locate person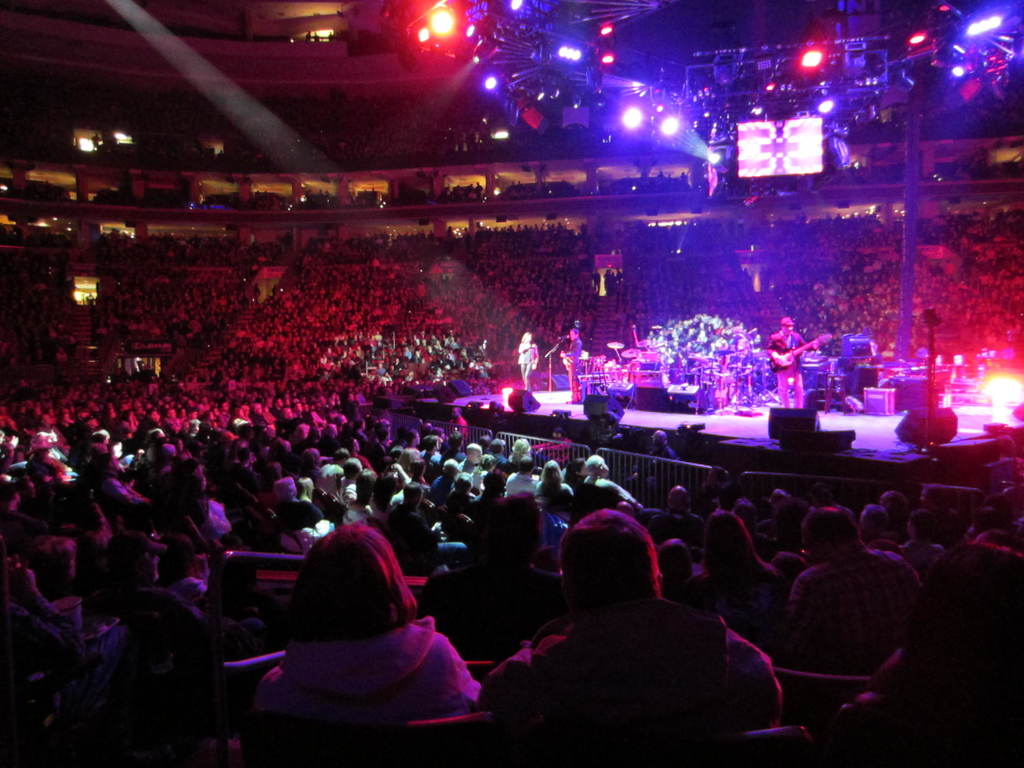
select_region(277, 505, 463, 721)
